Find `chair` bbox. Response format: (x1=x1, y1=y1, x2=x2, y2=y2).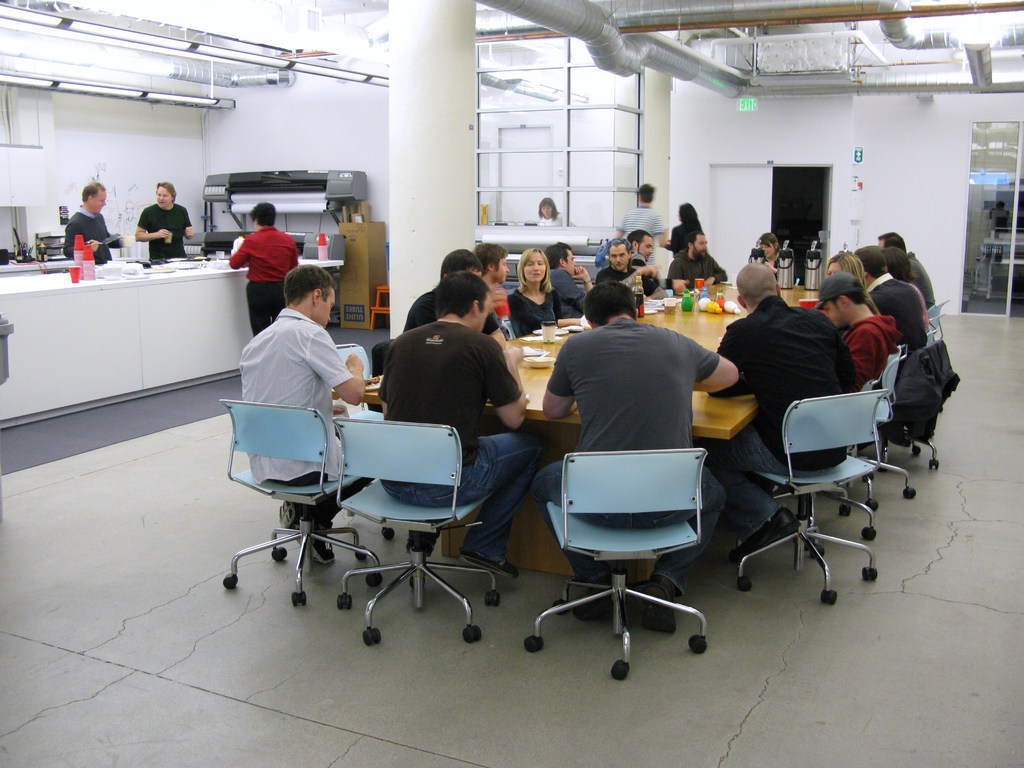
(x1=924, y1=309, x2=941, y2=341).
